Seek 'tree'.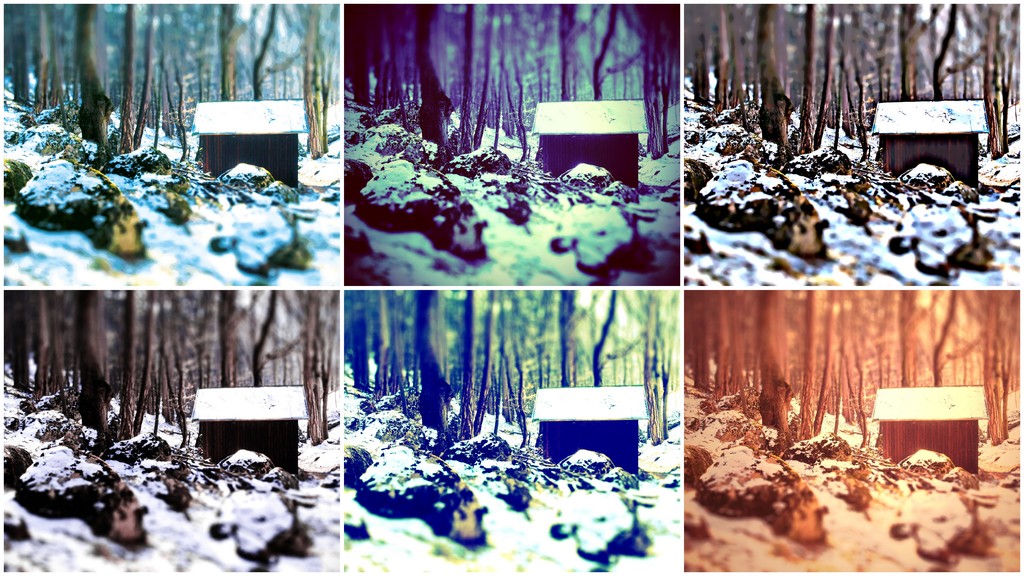
(141,287,218,430).
